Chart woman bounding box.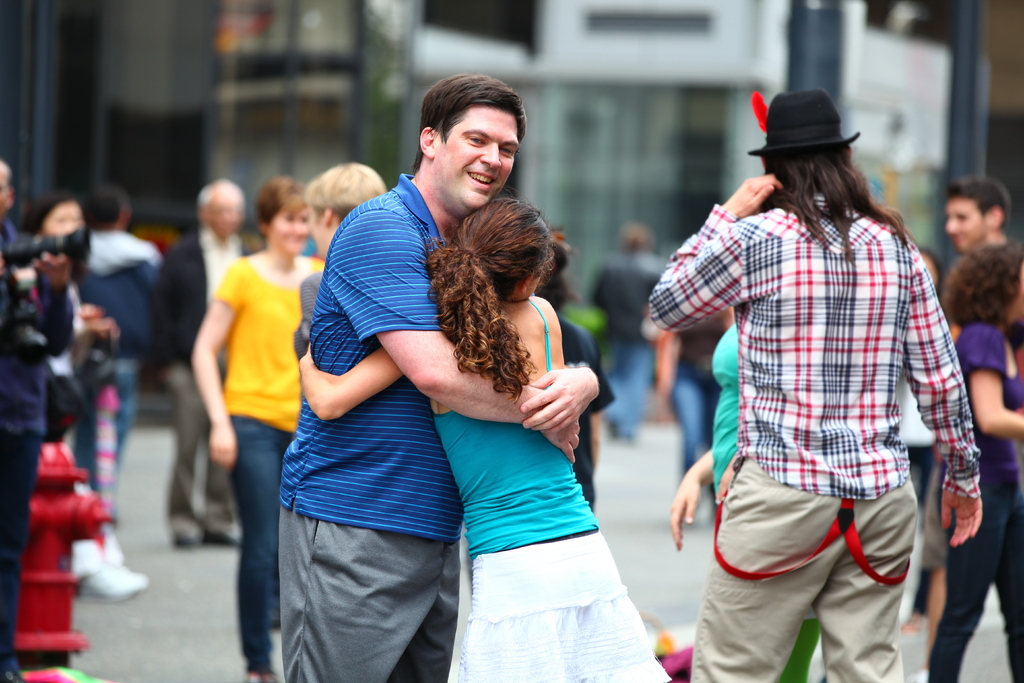
Charted: box=[286, 192, 683, 682].
